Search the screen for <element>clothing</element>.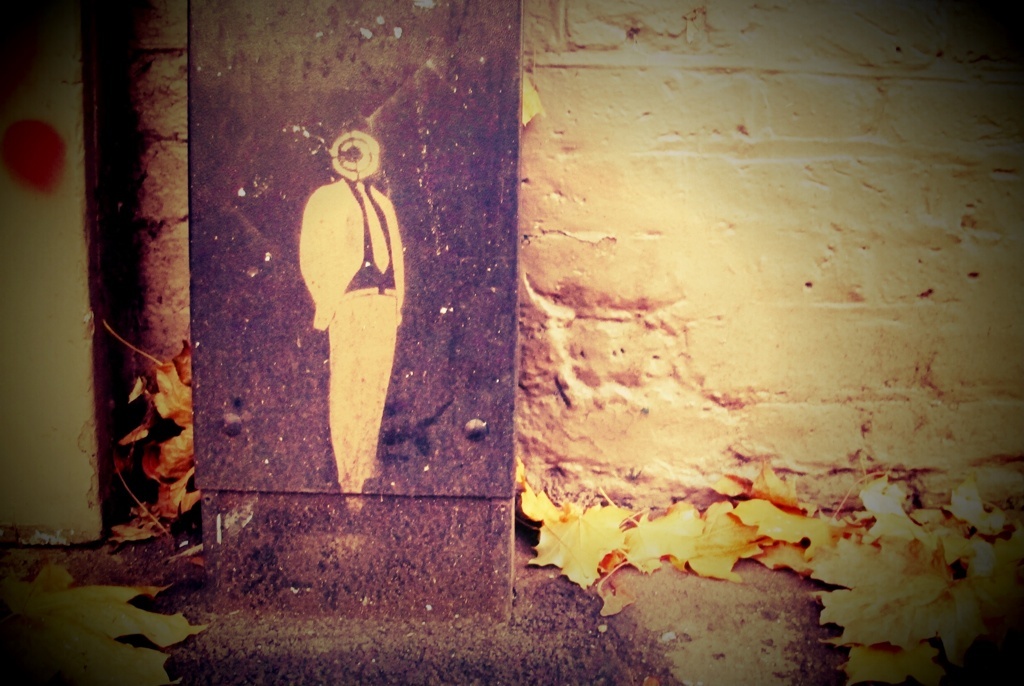
Found at 296 151 402 461.
